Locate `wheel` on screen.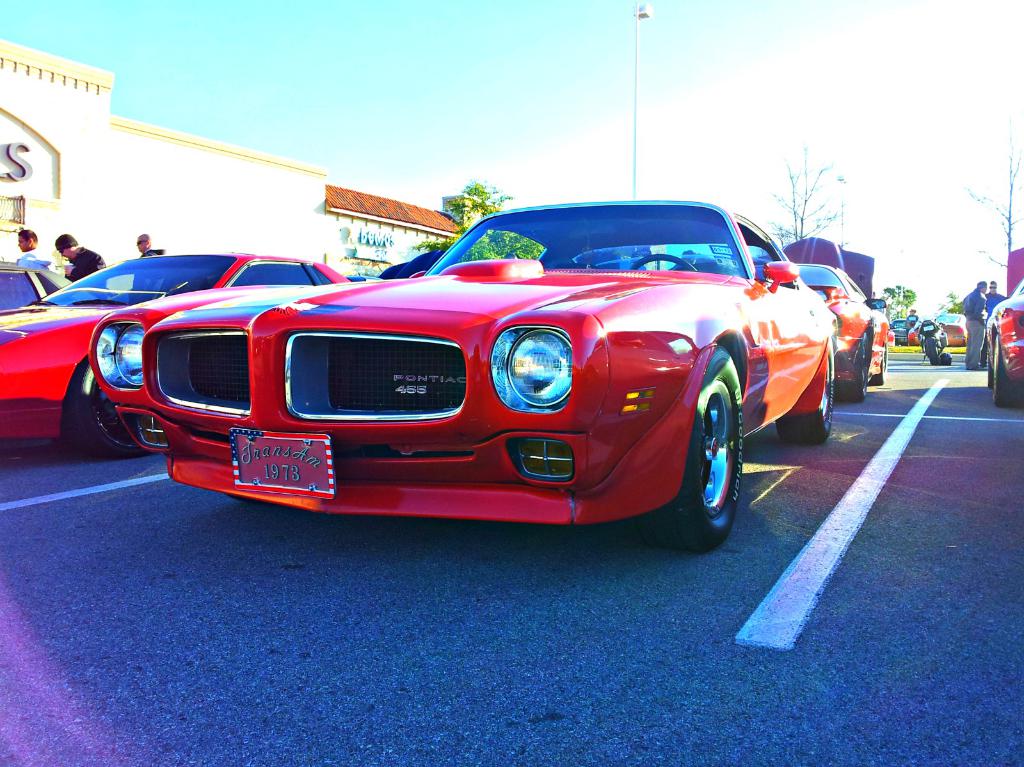
On screen at (780, 346, 834, 438).
